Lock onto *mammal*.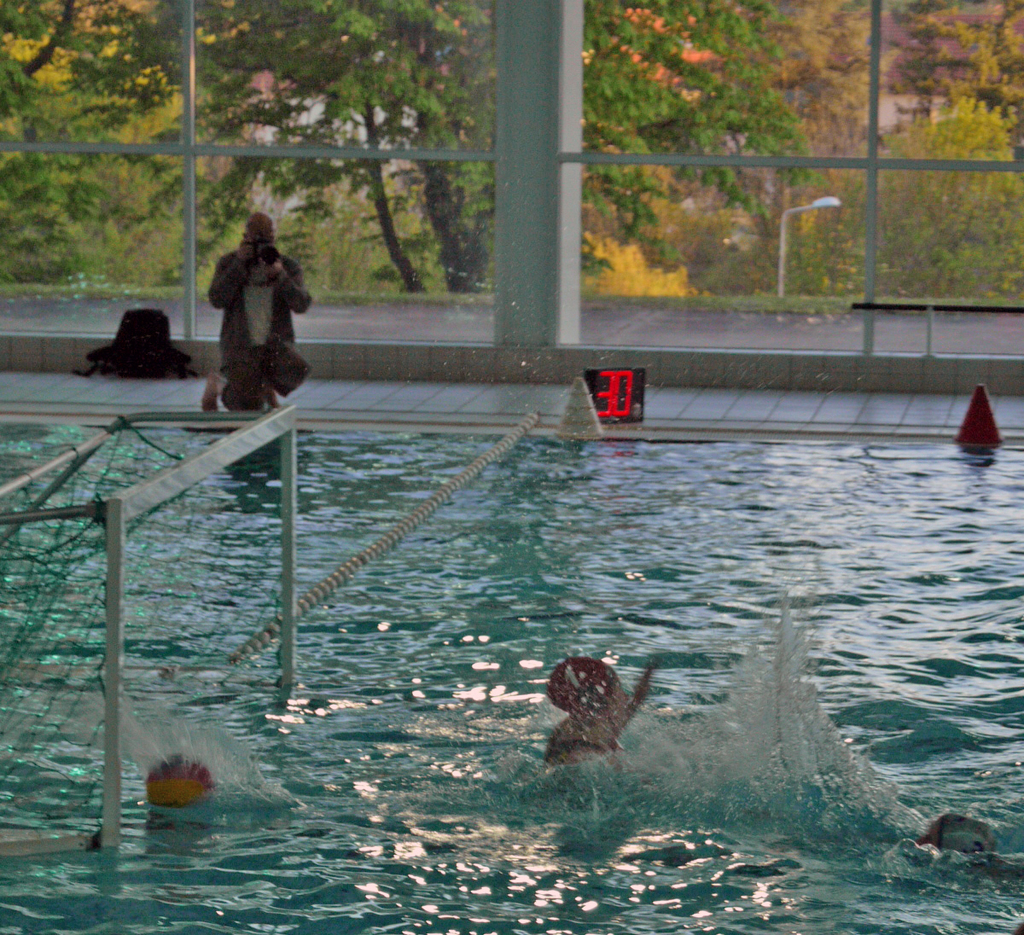
Locked: 143/753/218/832.
